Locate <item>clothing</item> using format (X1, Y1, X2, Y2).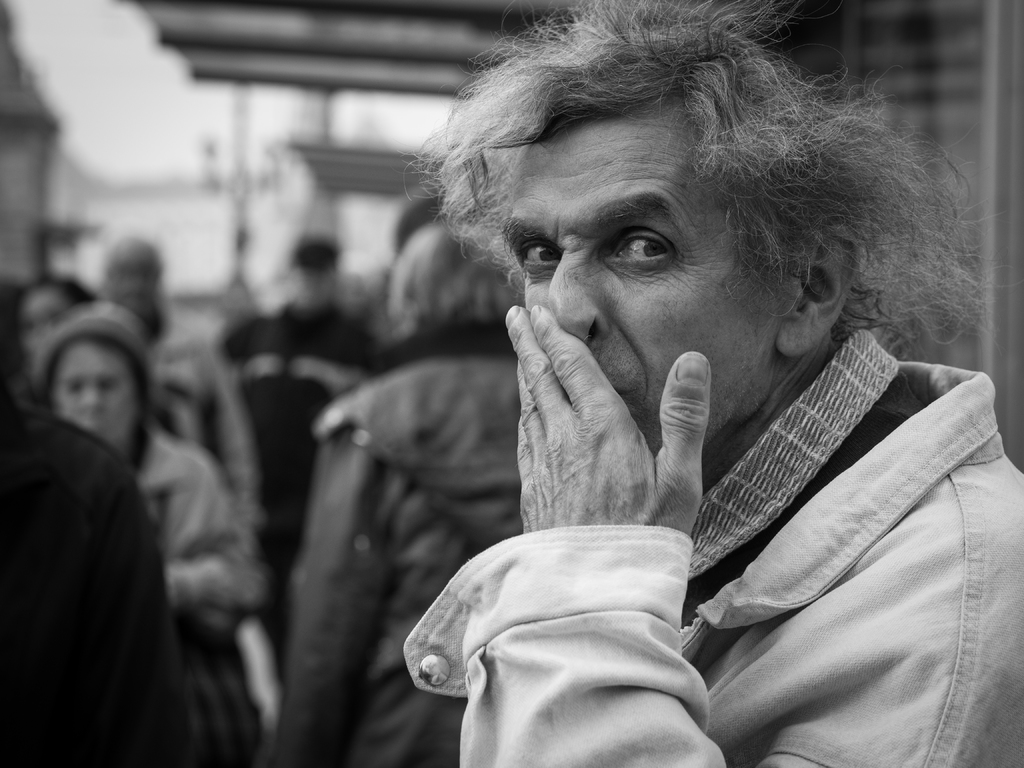
(136, 421, 262, 639).
